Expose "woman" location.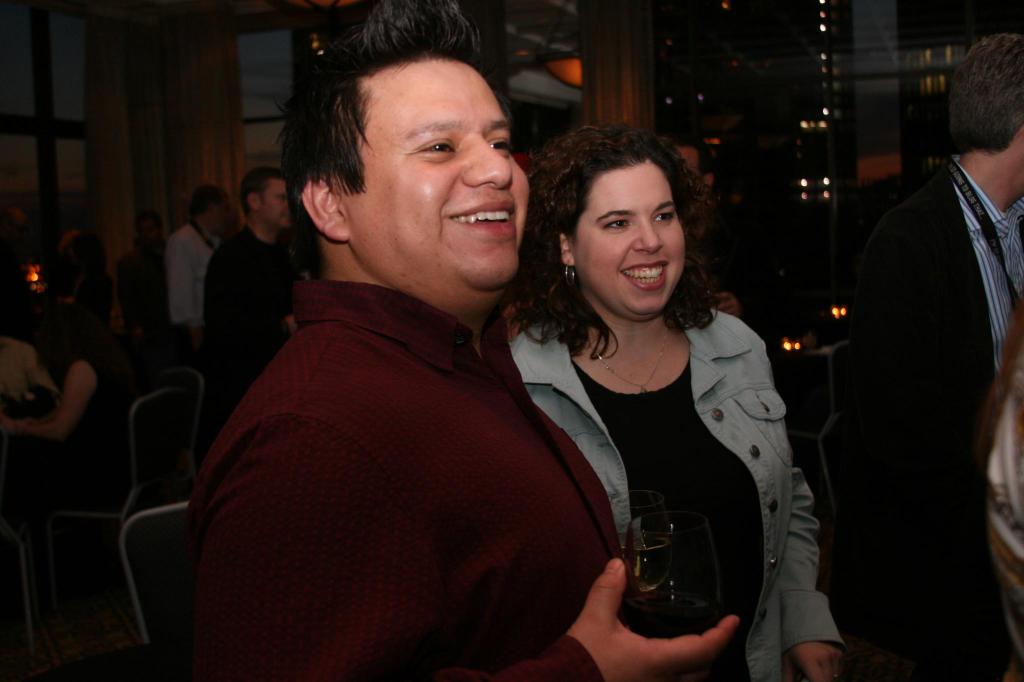
Exposed at region(506, 138, 819, 659).
